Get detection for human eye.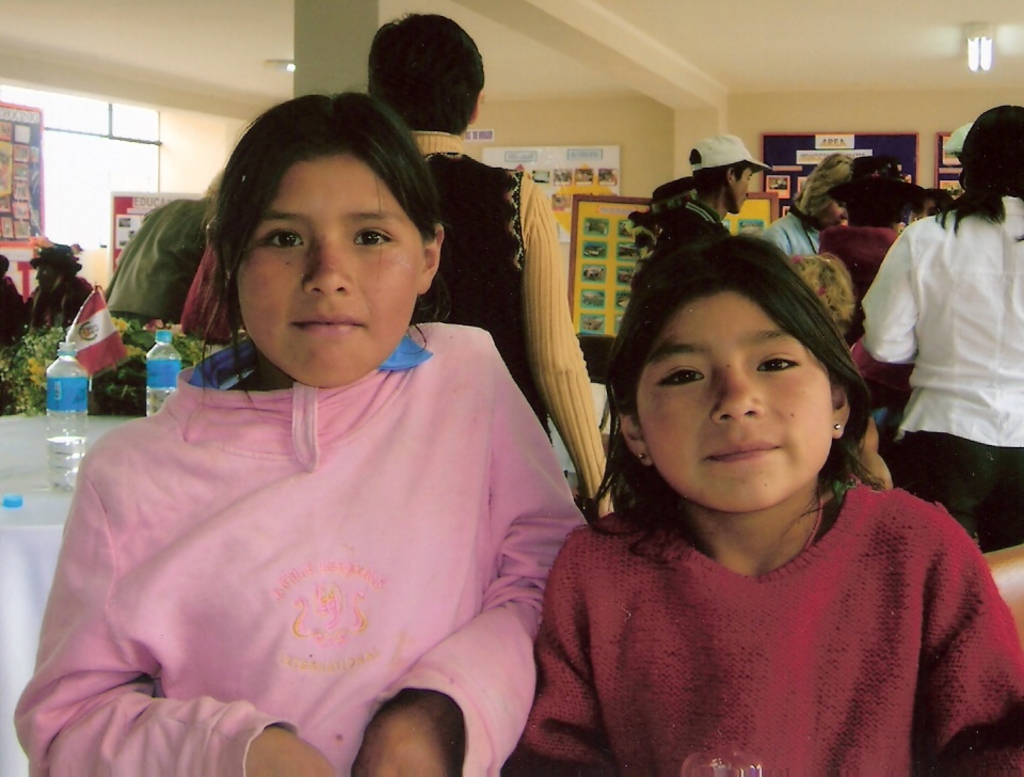
Detection: (348, 226, 395, 253).
